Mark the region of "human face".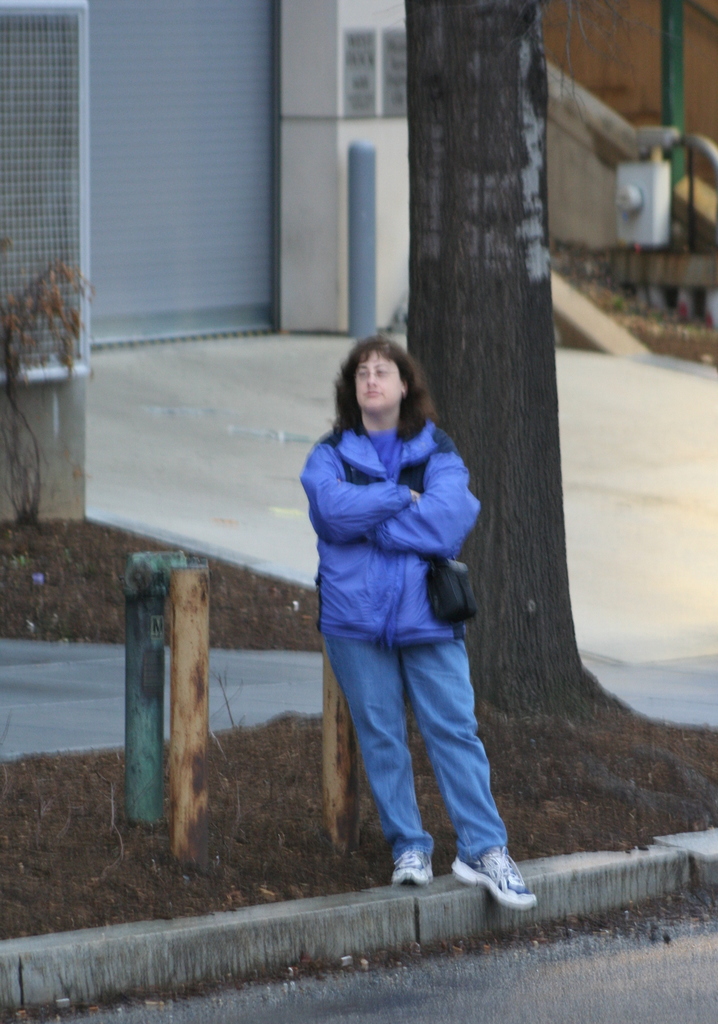
Region: (358, 351, 402, 409).
